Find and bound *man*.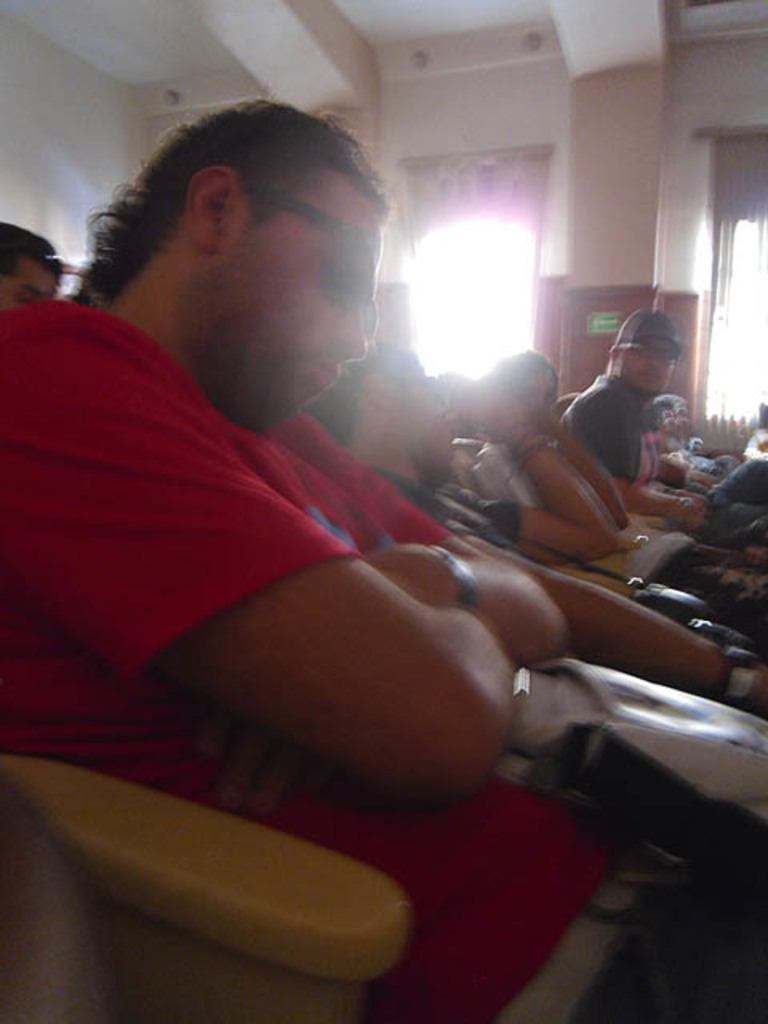
Bound: [x1=6, y1=107, x2=595, y2=864].
